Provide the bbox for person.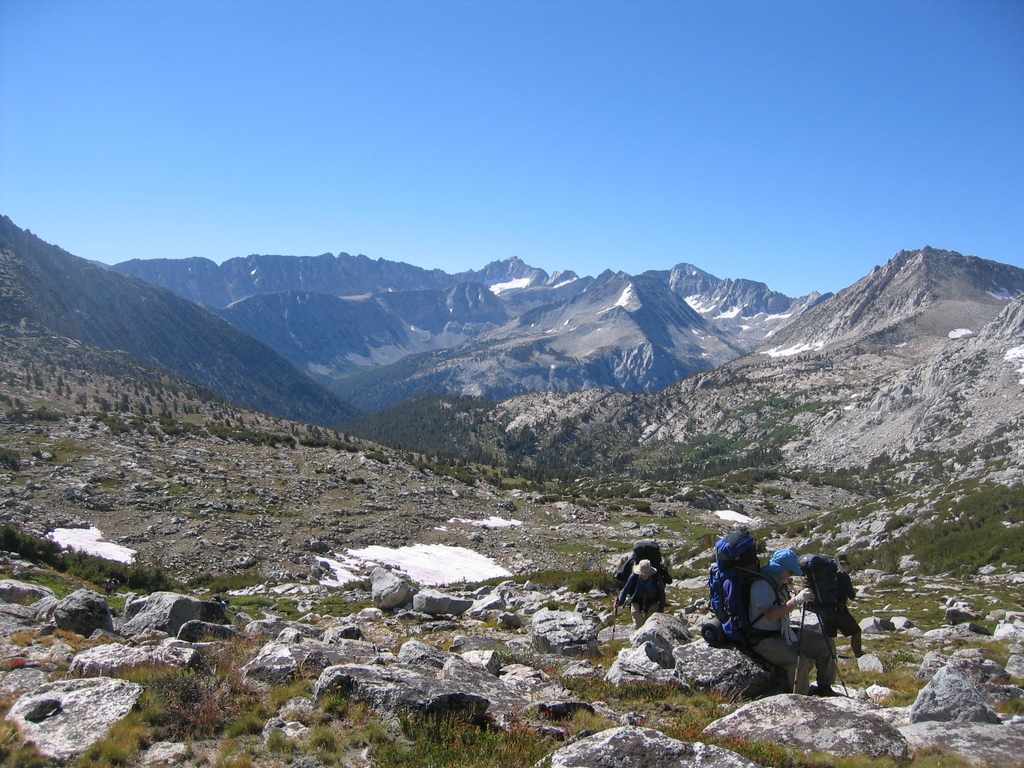
bbox=[802, 556, 863, 652].
